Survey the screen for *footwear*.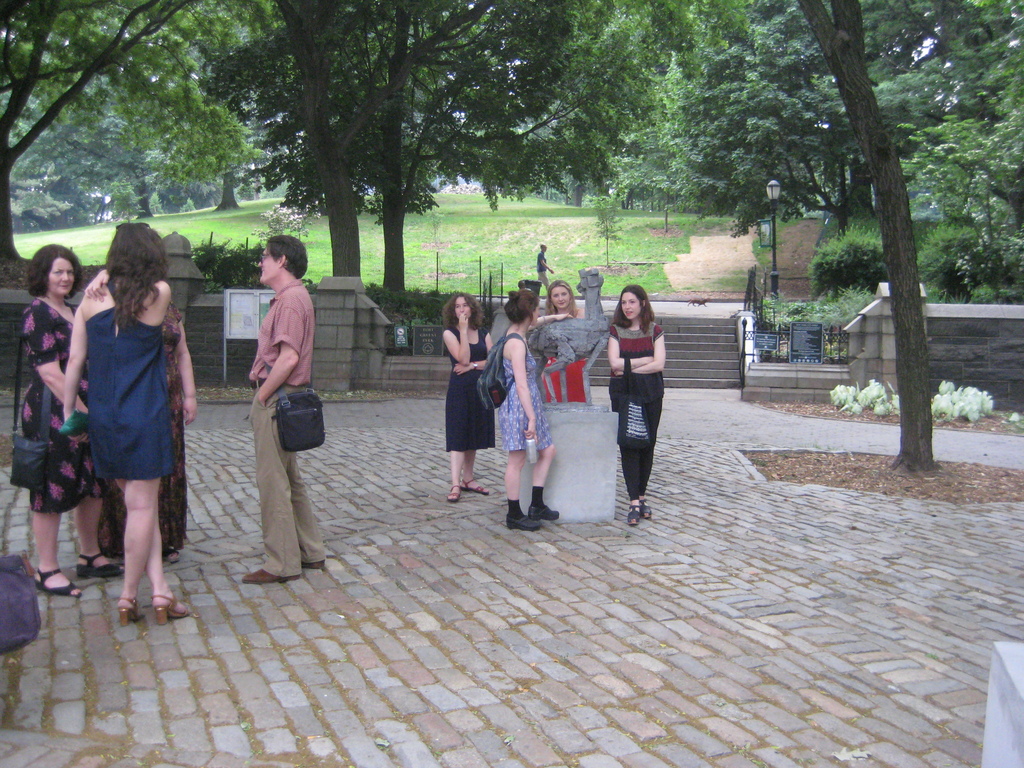
Survey found: region(242, 566, 301, 585).
